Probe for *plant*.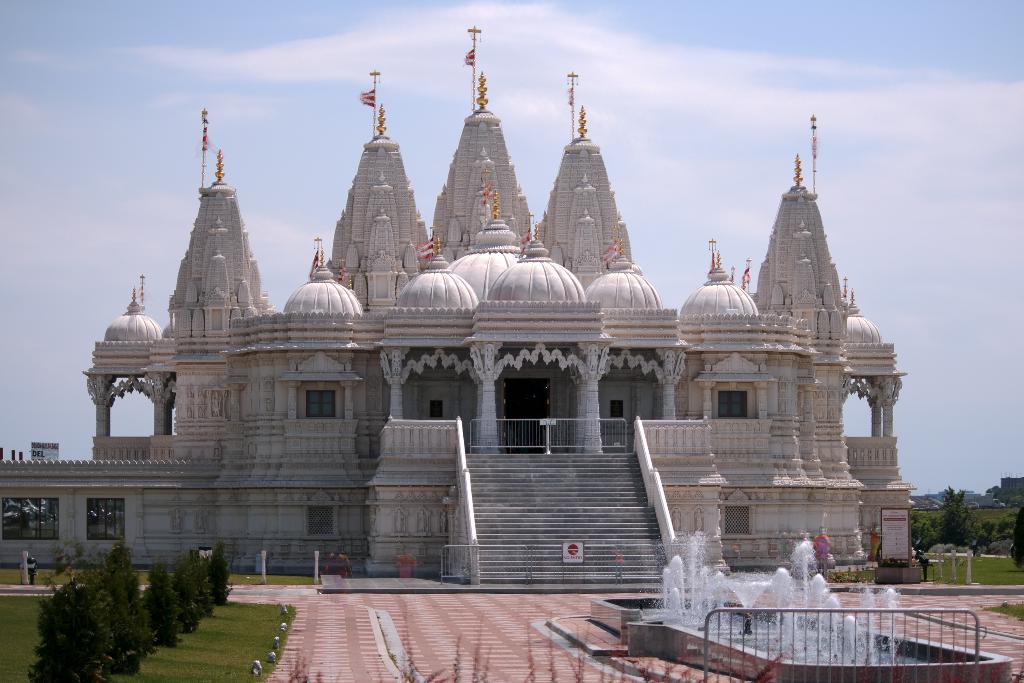
Probe result: 817,565,877,589.
